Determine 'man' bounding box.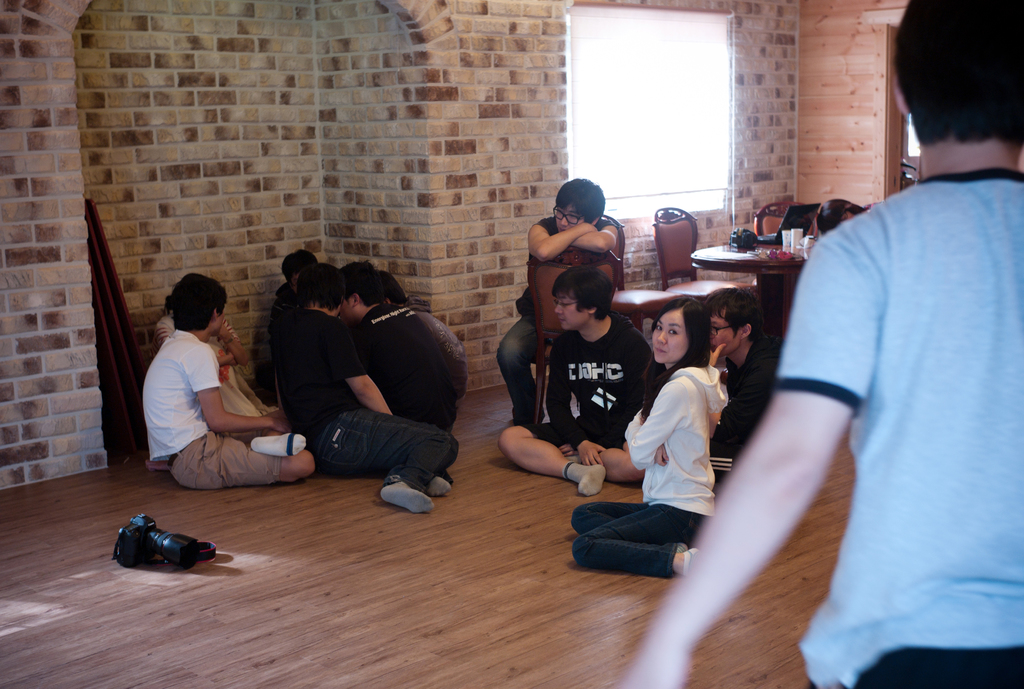
Determined: (335,263,460,434).
